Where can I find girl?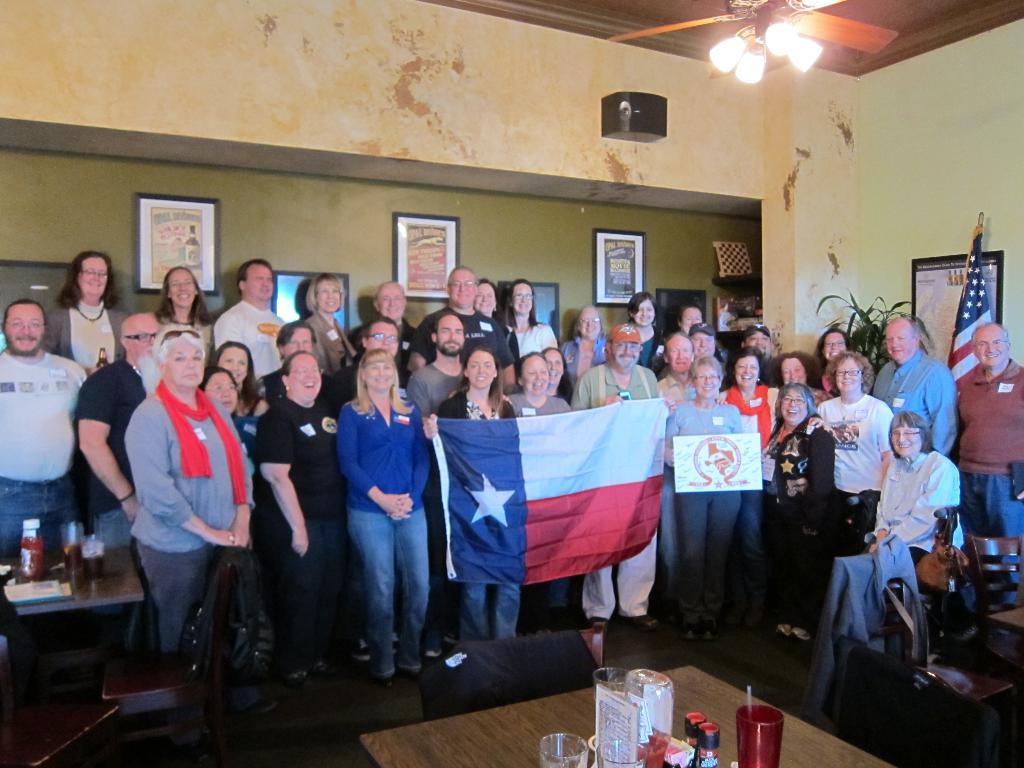
You can find it at {"x1": 255, "y1": 349, "x2": 344, "y2": 673}.
